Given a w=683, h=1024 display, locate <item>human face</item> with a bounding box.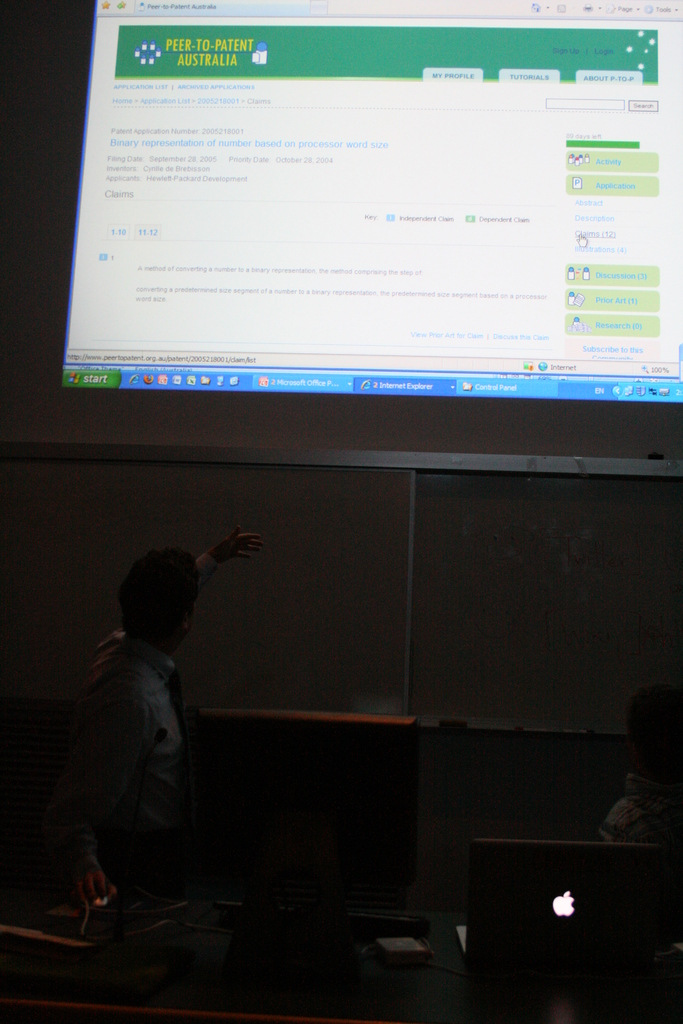
Located: locate(188, 604, 197, 635).
